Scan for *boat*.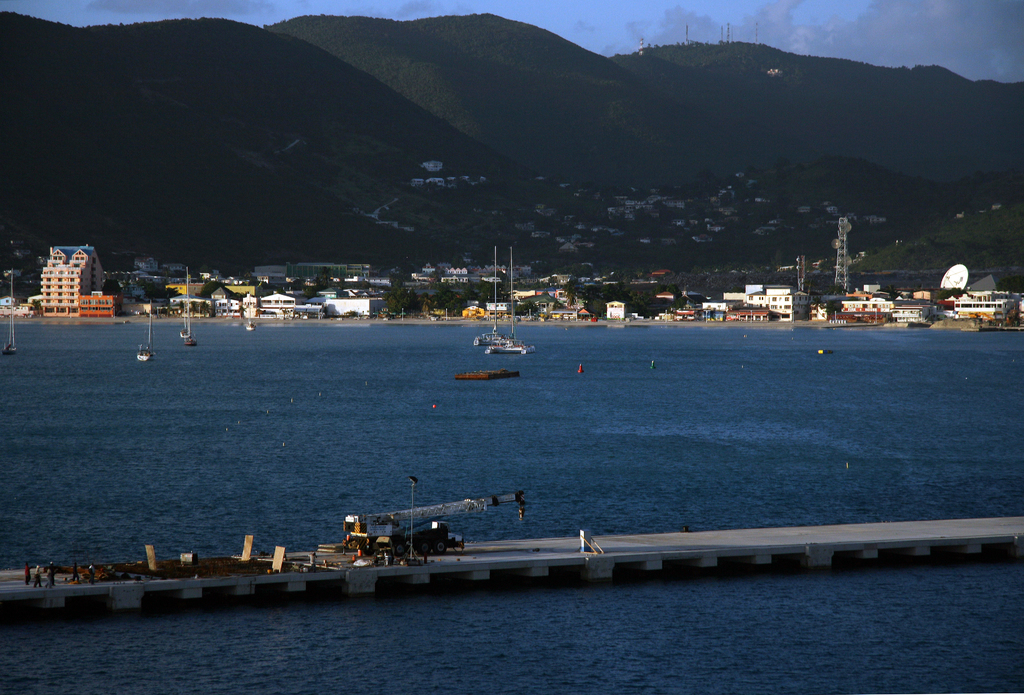
Scan result: left=136, top=303, right=151, bottom=361.
